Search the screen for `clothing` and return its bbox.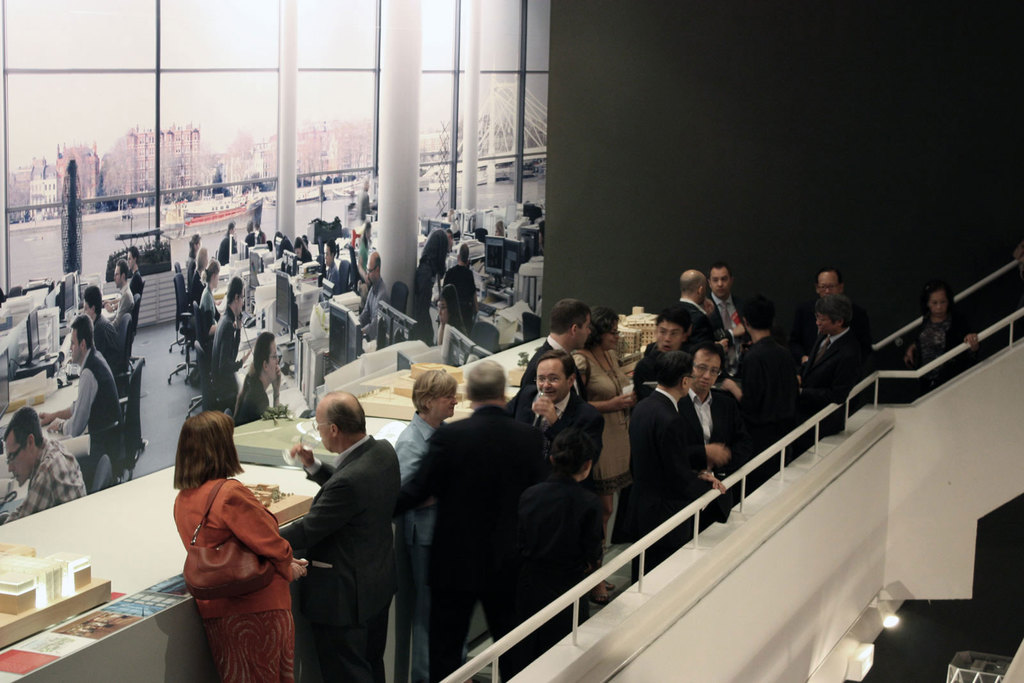
Found: 230/366/264/425.
